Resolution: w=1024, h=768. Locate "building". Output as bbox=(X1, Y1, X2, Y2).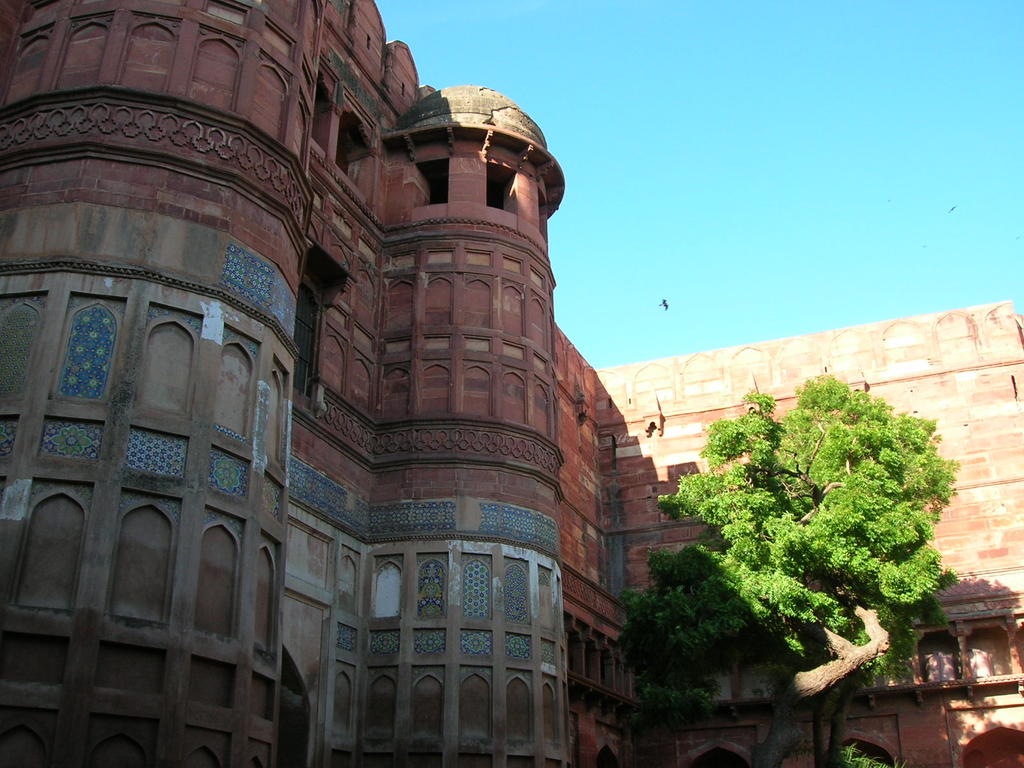
bbox=(0, 0, 1023, 767).
